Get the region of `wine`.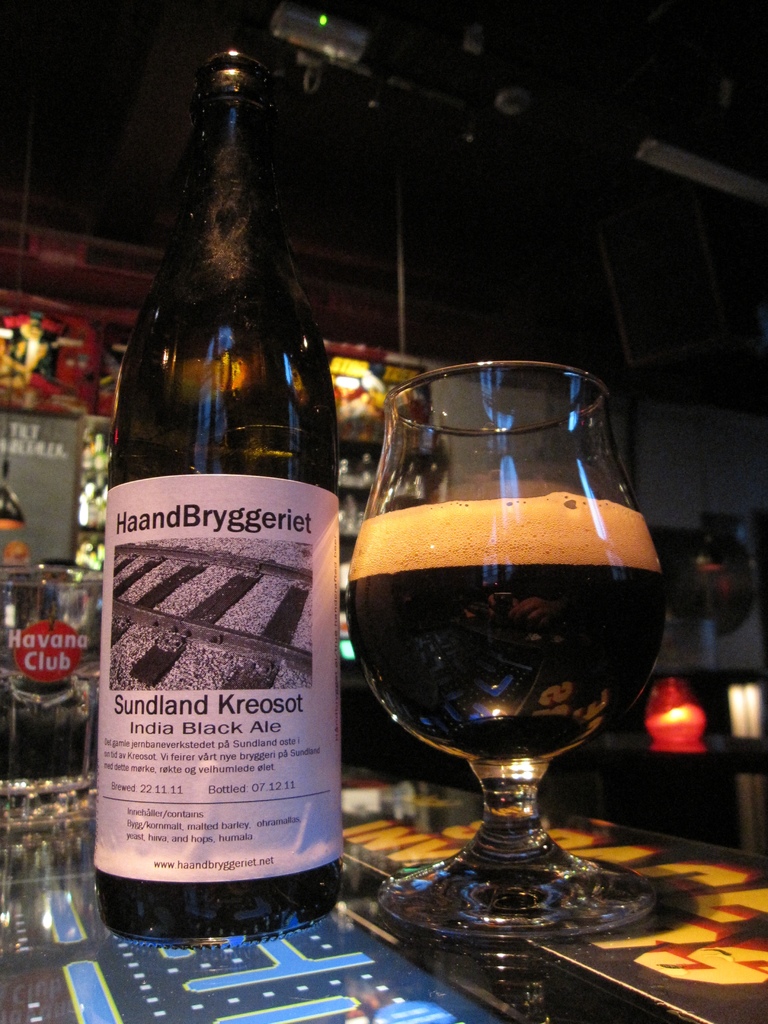
{"x1": 102, "y1": 38, "x2": 356, "y2": 946}.
